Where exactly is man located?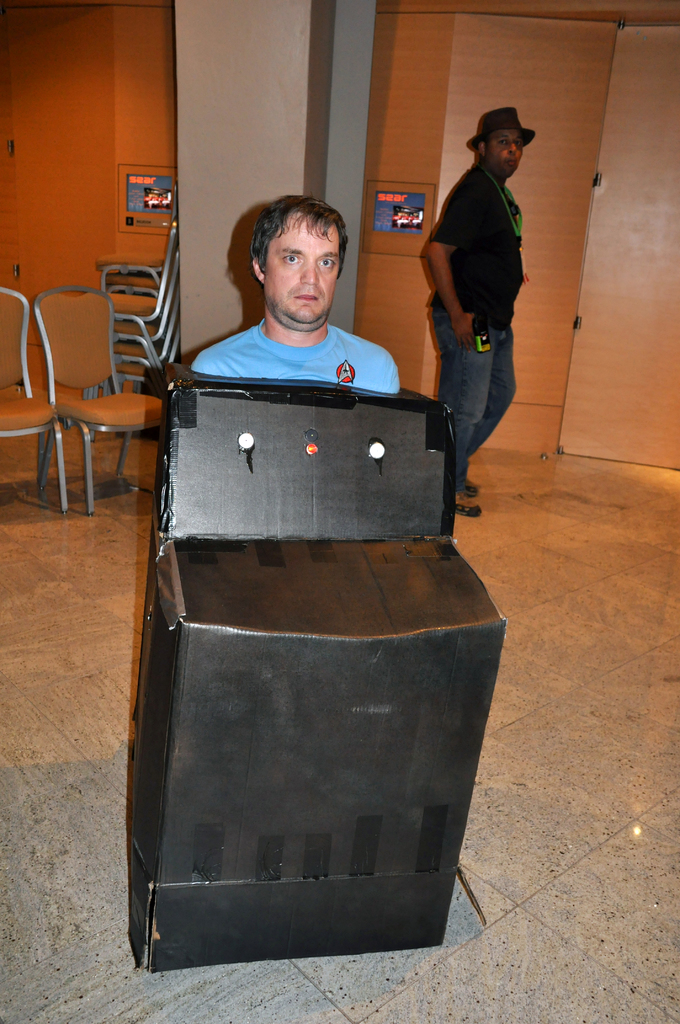
Its bounding box is (192, 190, 404, 389).
